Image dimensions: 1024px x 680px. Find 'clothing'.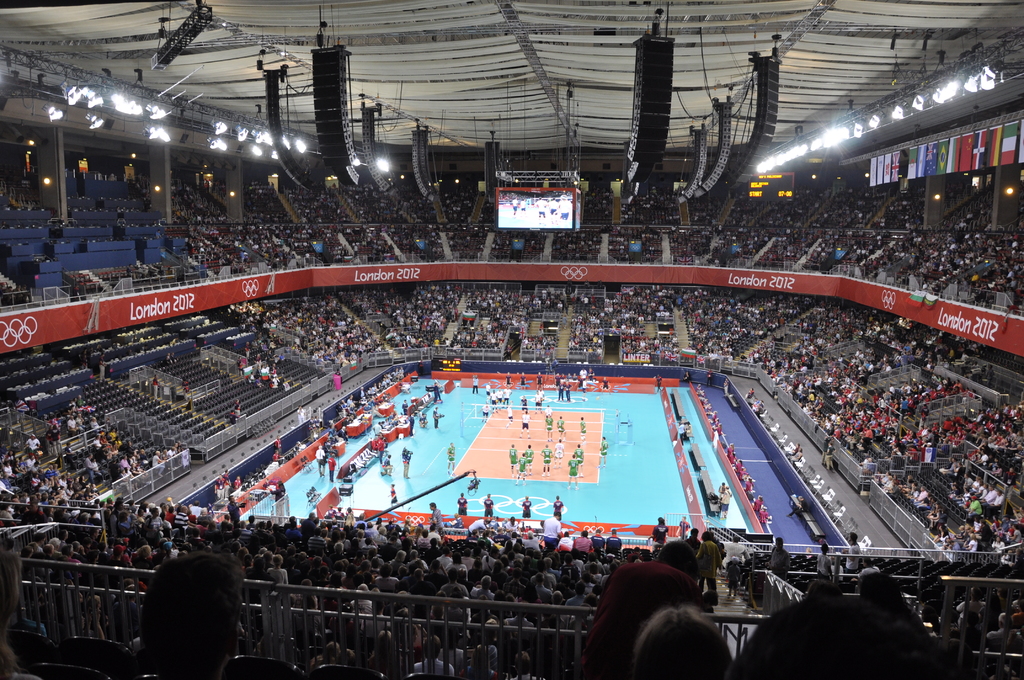
545/516/559/553.
